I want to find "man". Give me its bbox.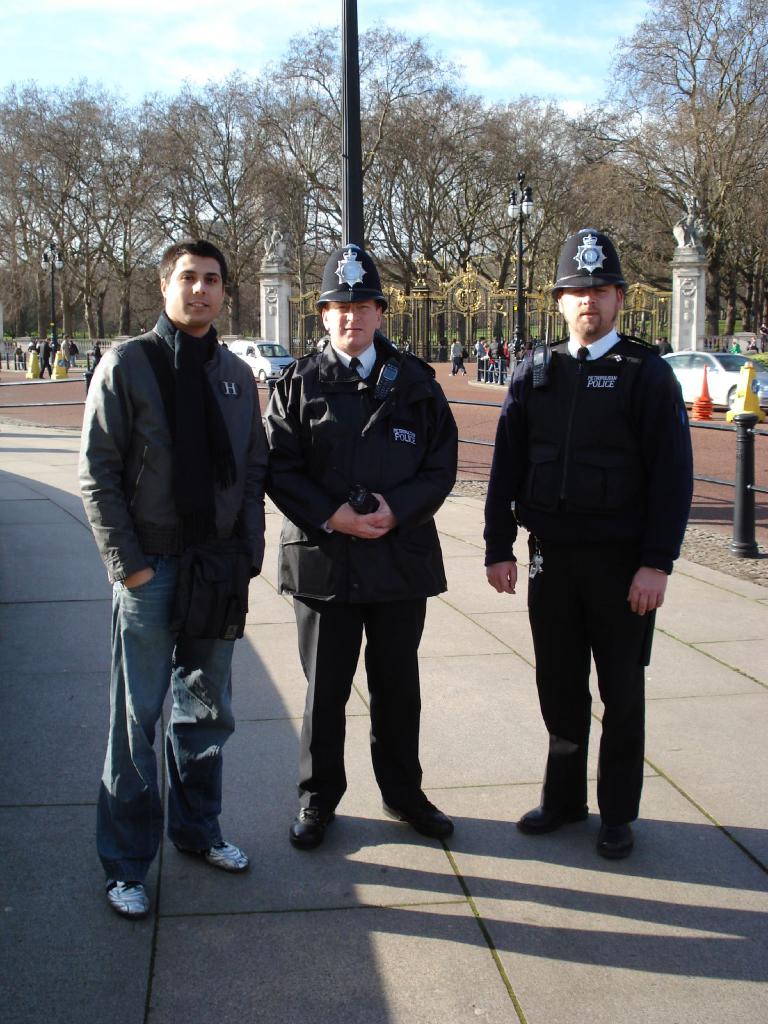
(left=481, top=225, right=694, bottom=861).
